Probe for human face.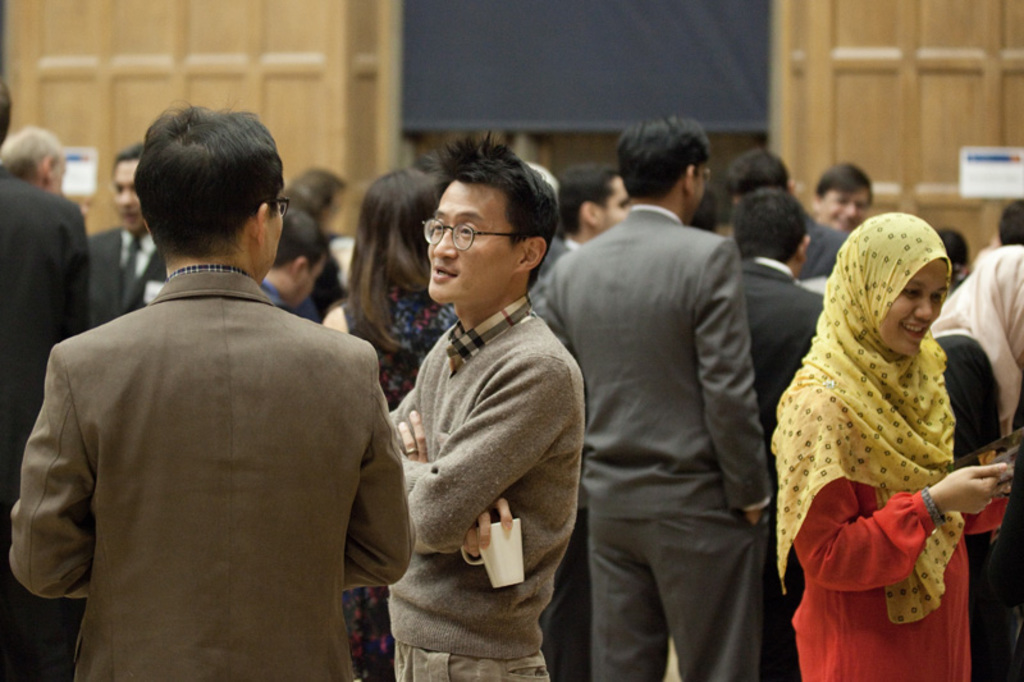
Probe result: box=[426, 173, 513, 307].
